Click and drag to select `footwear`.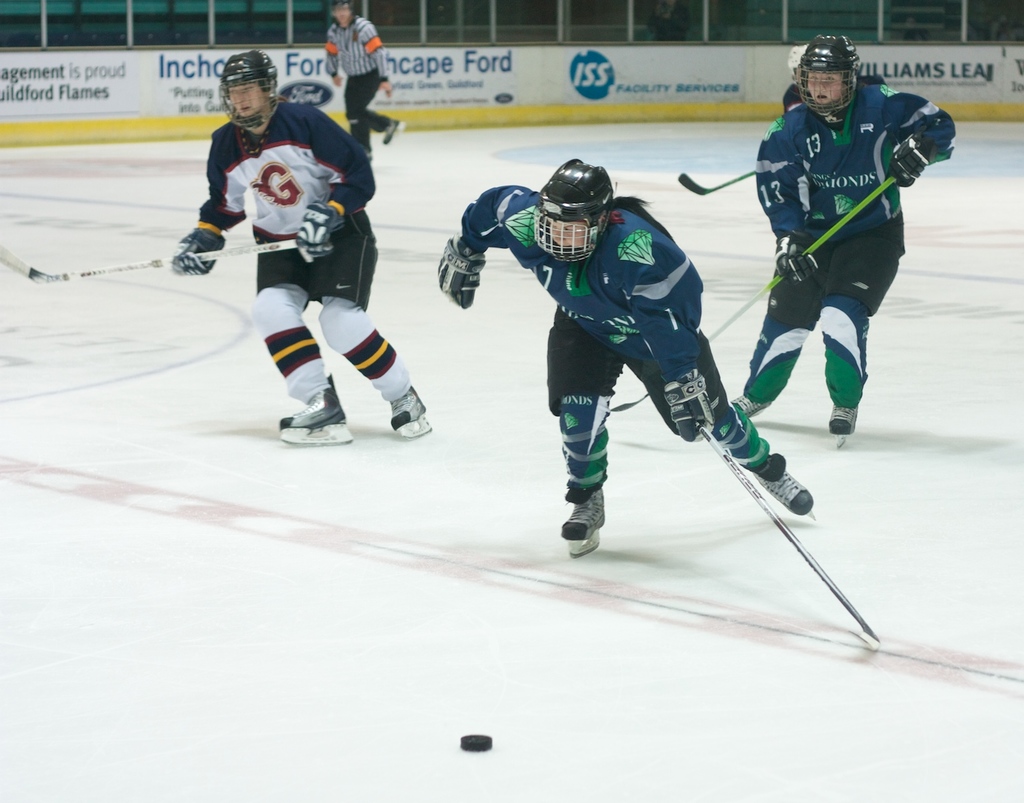
Selection: box=[273, 368, 354, 440].
